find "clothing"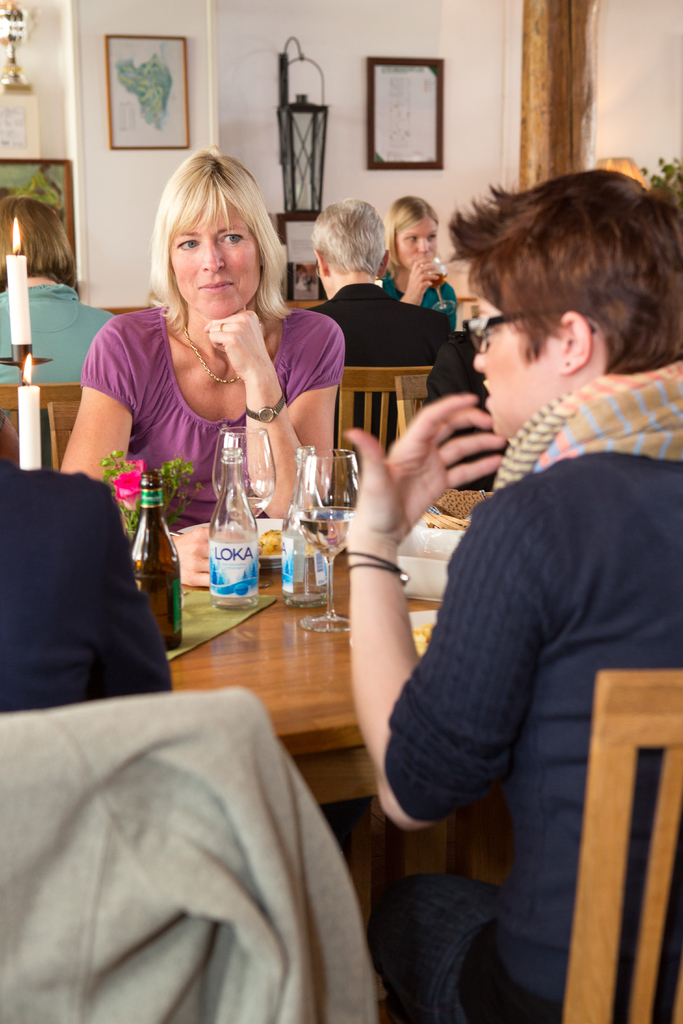
BBox(329, 286, 491, 444)
